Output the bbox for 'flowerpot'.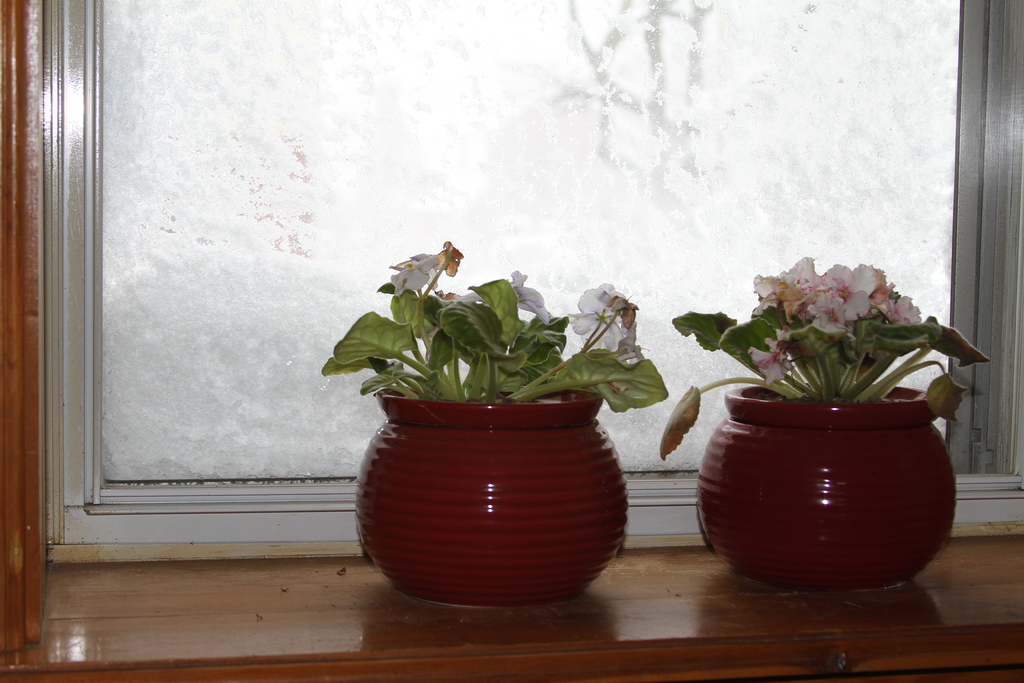
(left=691, top=383, right=956, bottom=596).
